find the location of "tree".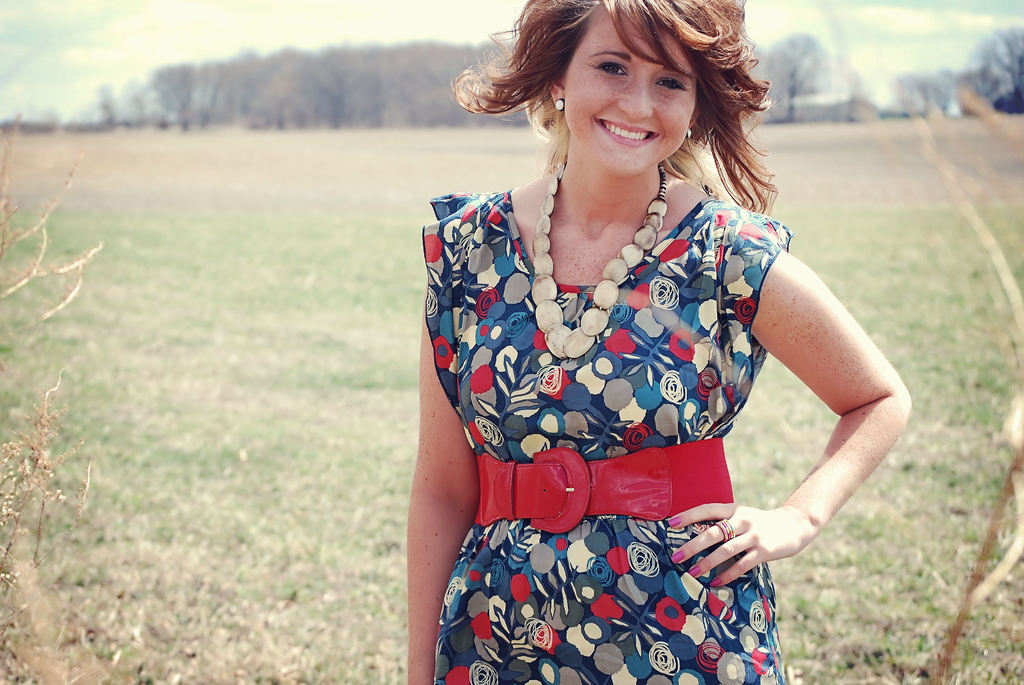
Location: [961, 25, 1023, 116].
